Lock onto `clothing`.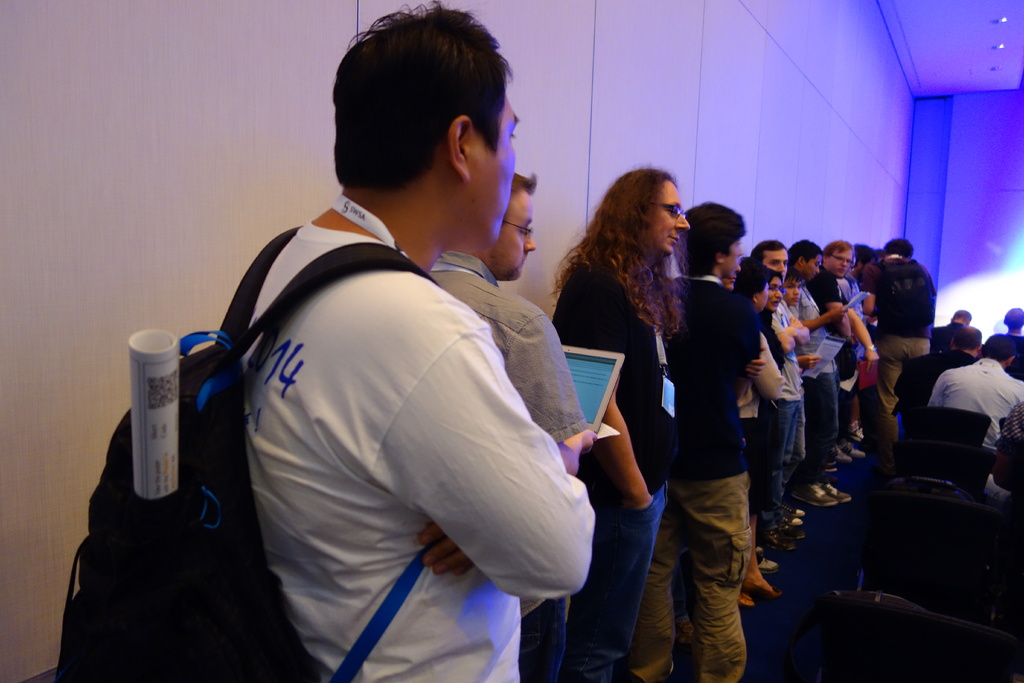
Locked: bbox=(865, 262, 932, 446).
